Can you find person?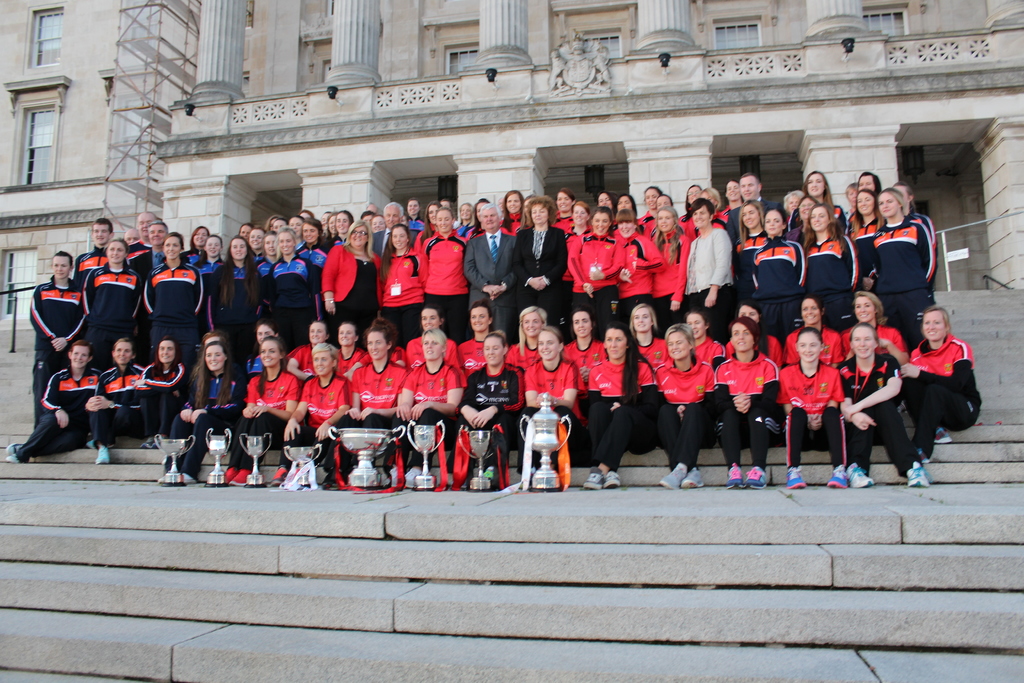
Yes, bounding box: region(232, 334, 291, 470).
